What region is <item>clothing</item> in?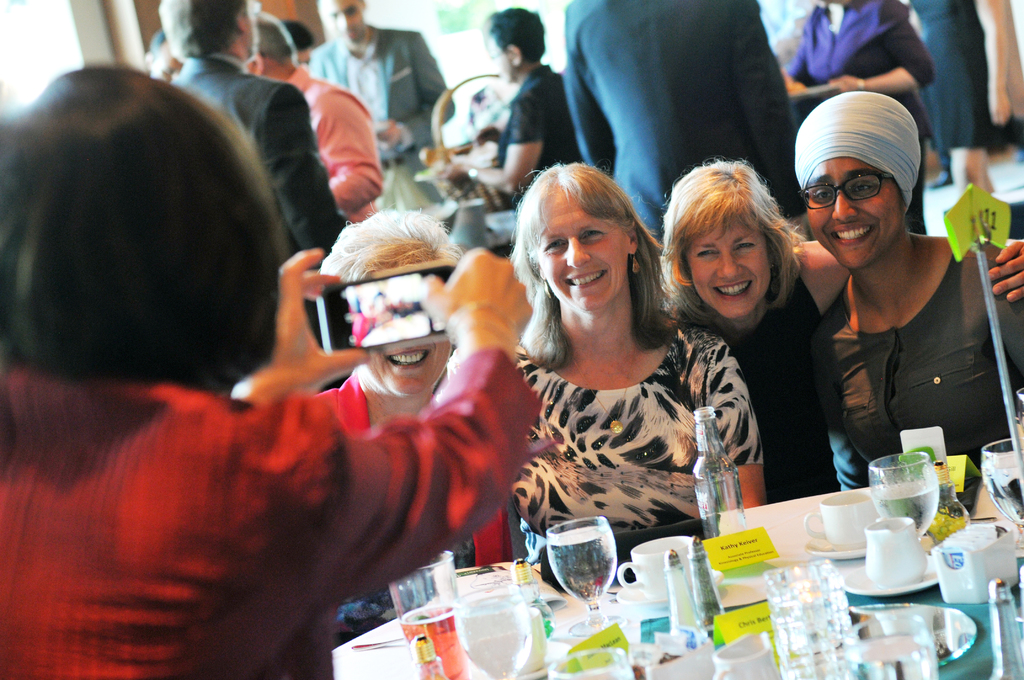
164 47 353 352.
